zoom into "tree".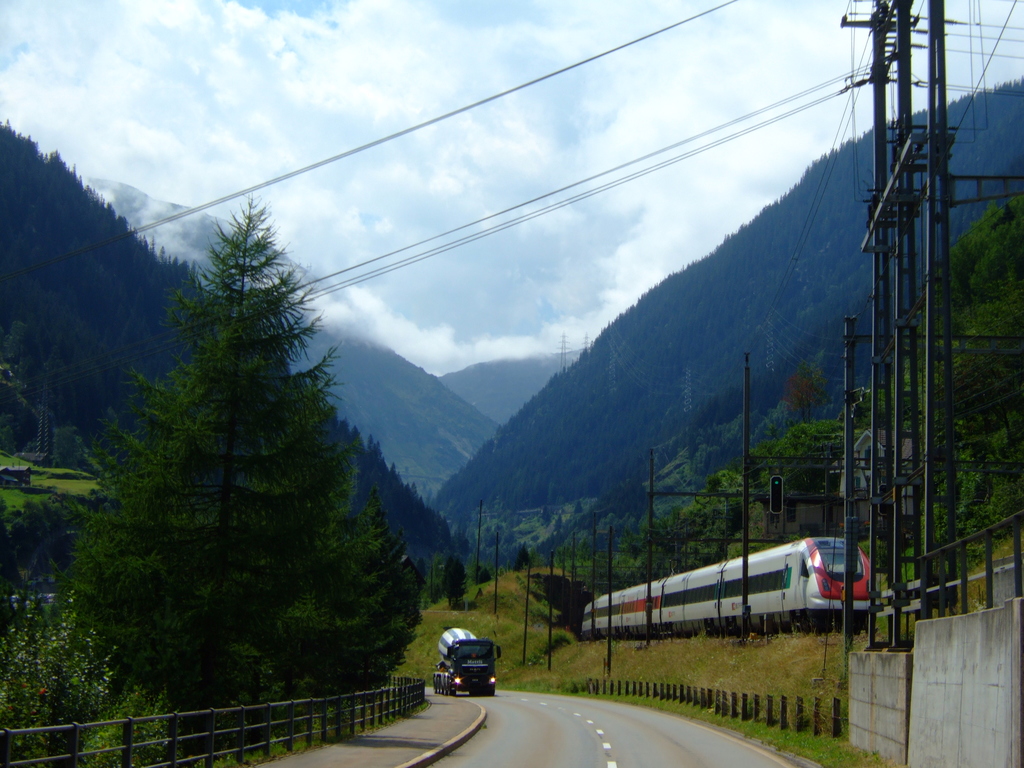
Zoom target: x1=444 y1=552 x2=483 y2=605.
